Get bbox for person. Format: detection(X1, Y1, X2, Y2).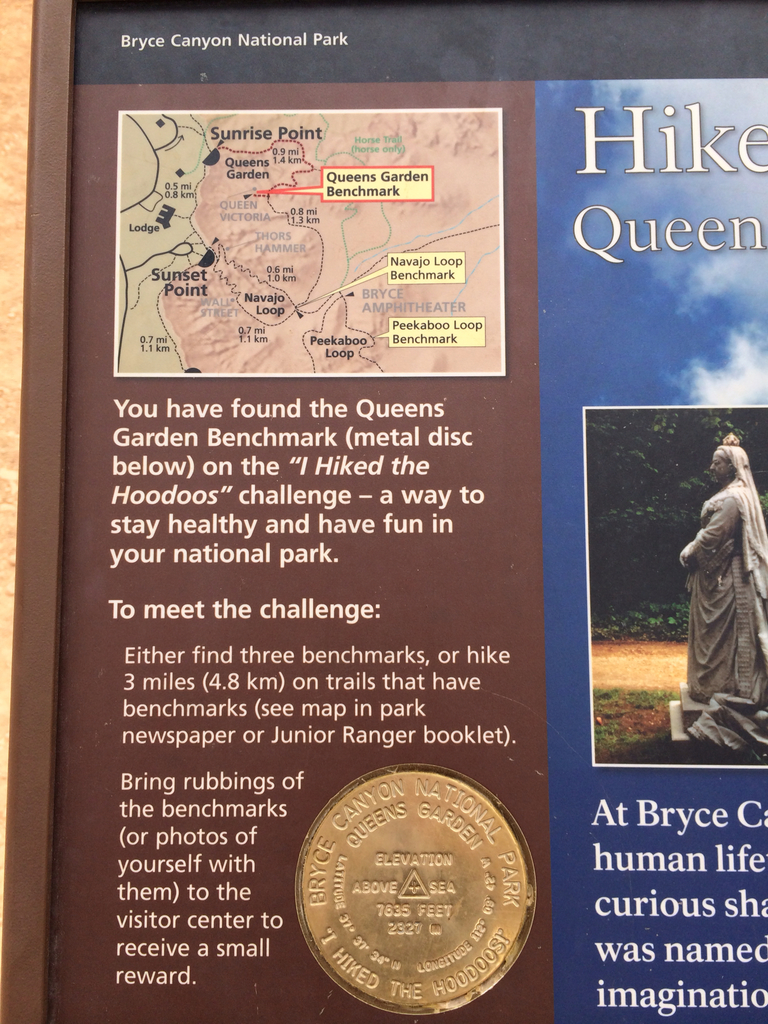
detection(680, 431, 763, 740).
